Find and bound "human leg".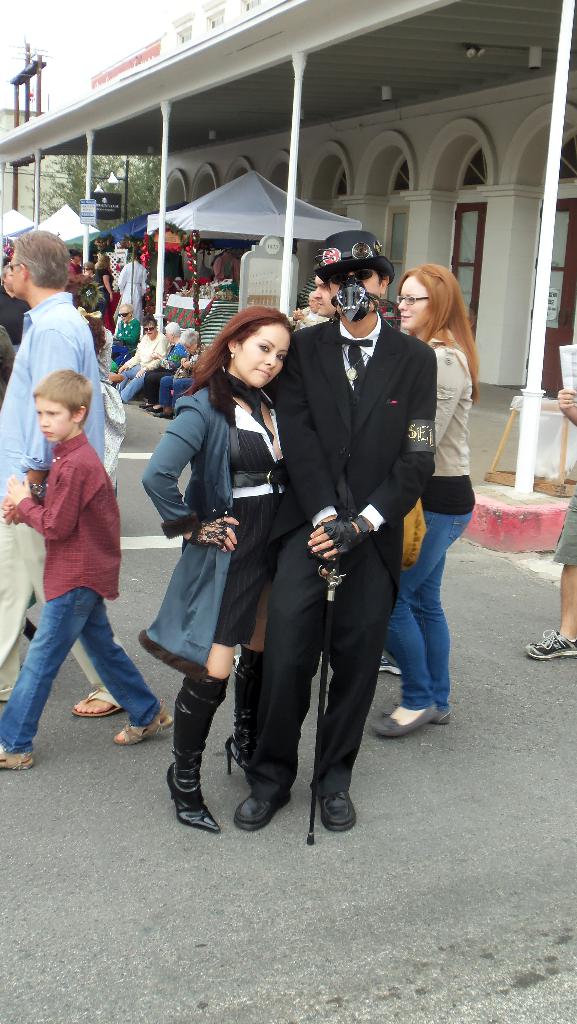
Bound: rect(230, 535, 324, 836).
